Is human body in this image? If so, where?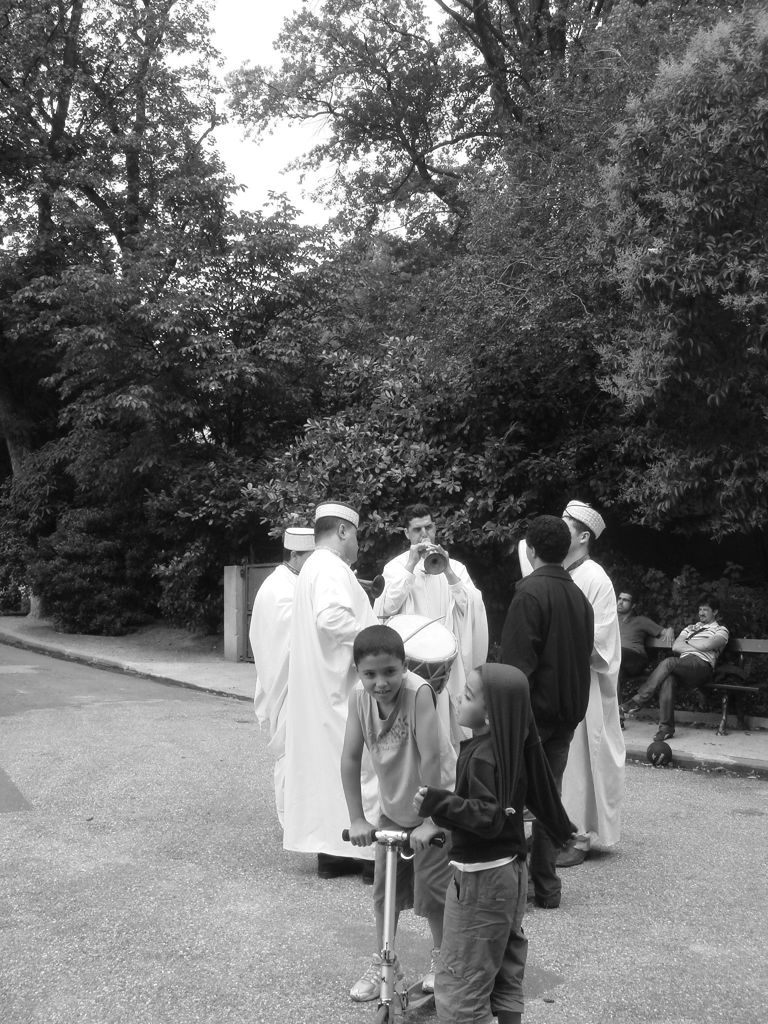
Yes, at bbox=[264, 527, 380, 888].
